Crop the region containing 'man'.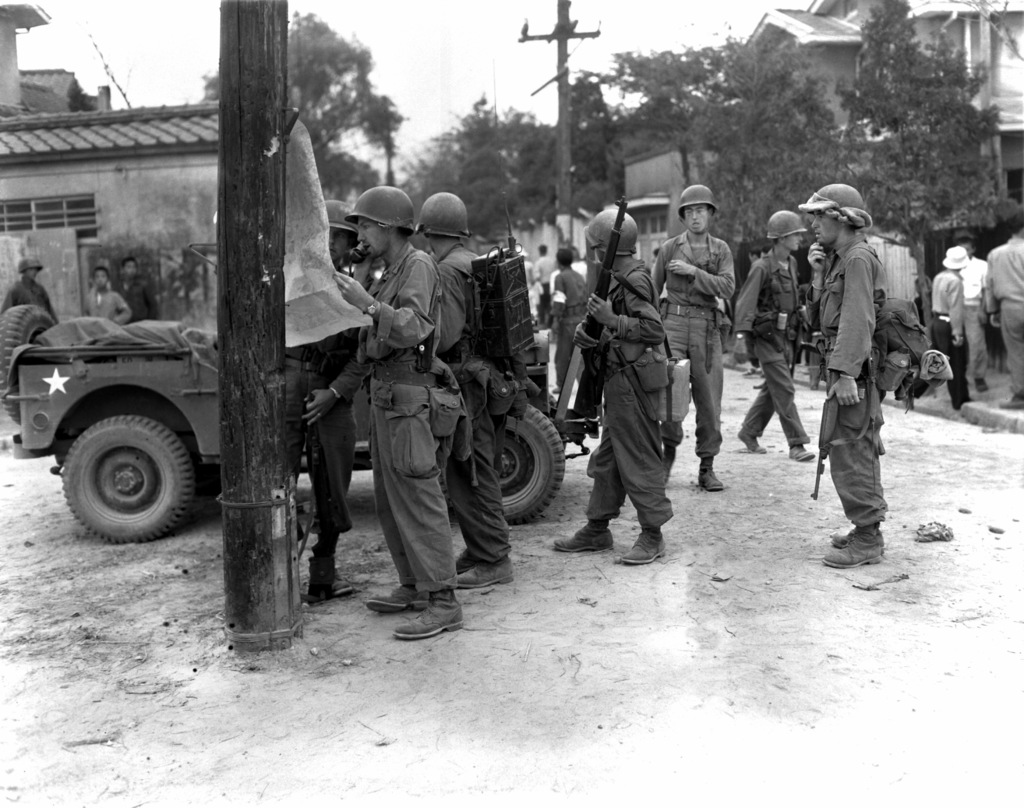
Crop region: (734, 216, 803, 461).
